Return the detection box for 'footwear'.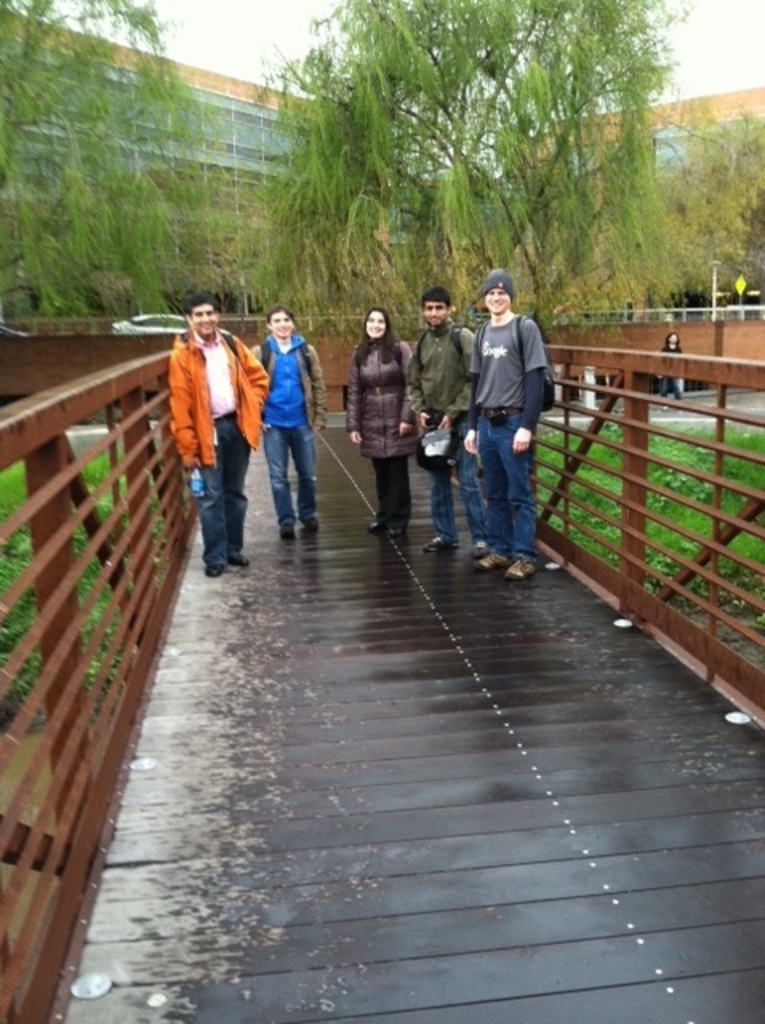
rect(418, 534, 456, 552).
